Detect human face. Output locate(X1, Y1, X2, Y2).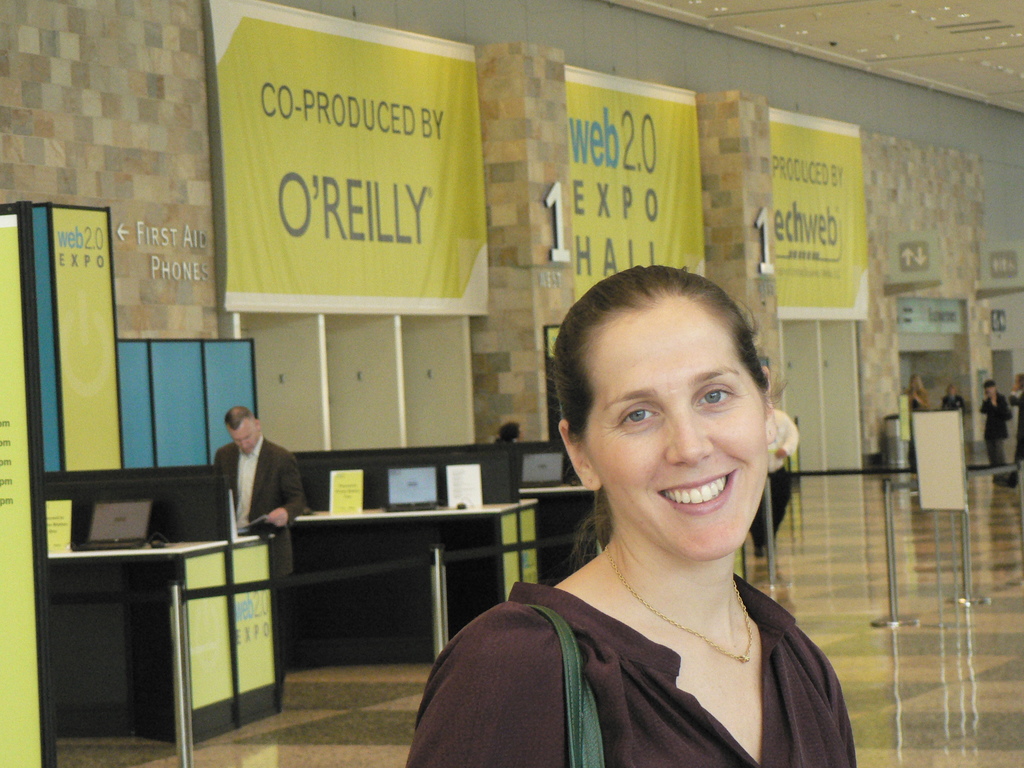
locate(585, 302, 765, 563).
